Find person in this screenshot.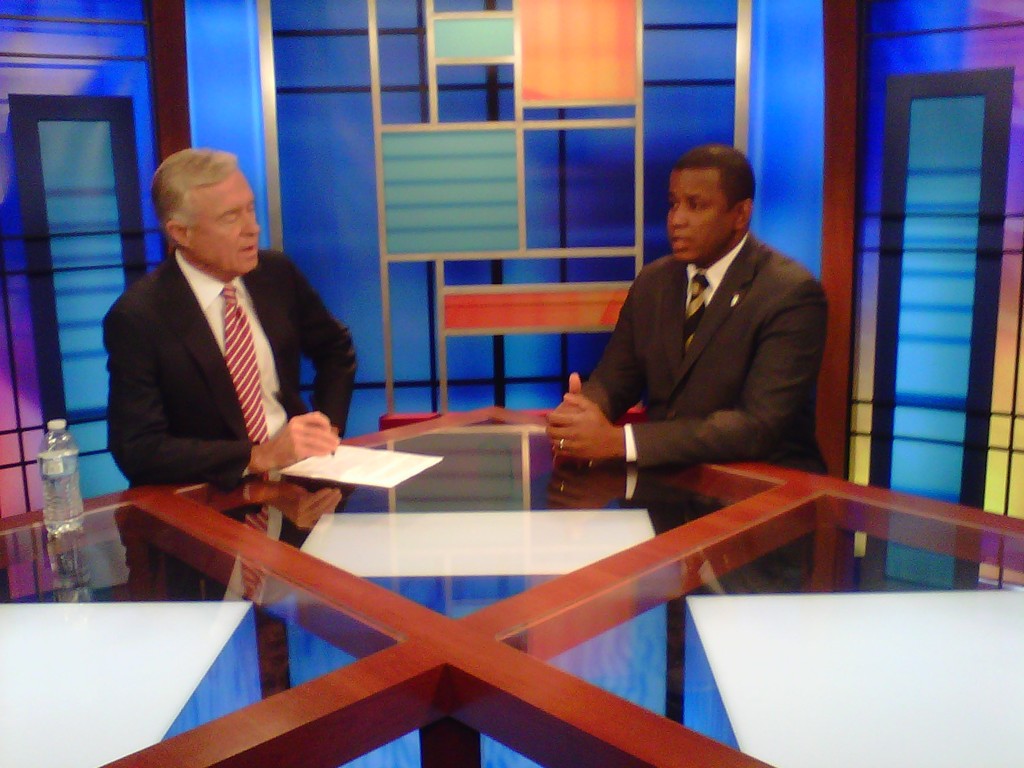
The bounding box for person is detection(97, 134, 371, 538).
